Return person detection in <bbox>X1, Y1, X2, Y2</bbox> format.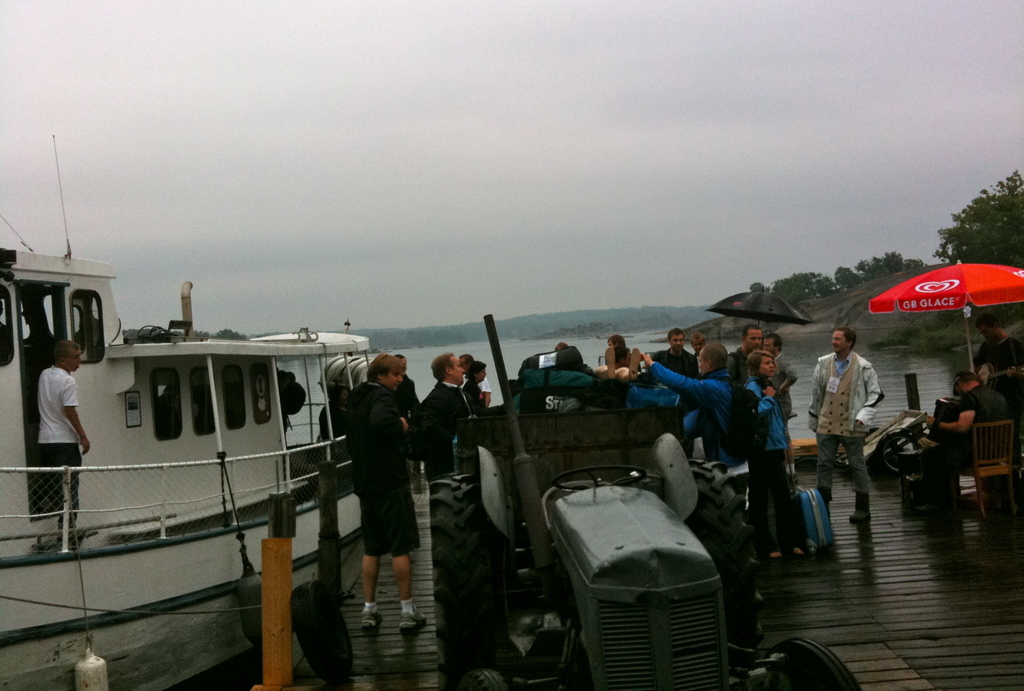
<bbox>334, 330, 417, 640</bbox>.
